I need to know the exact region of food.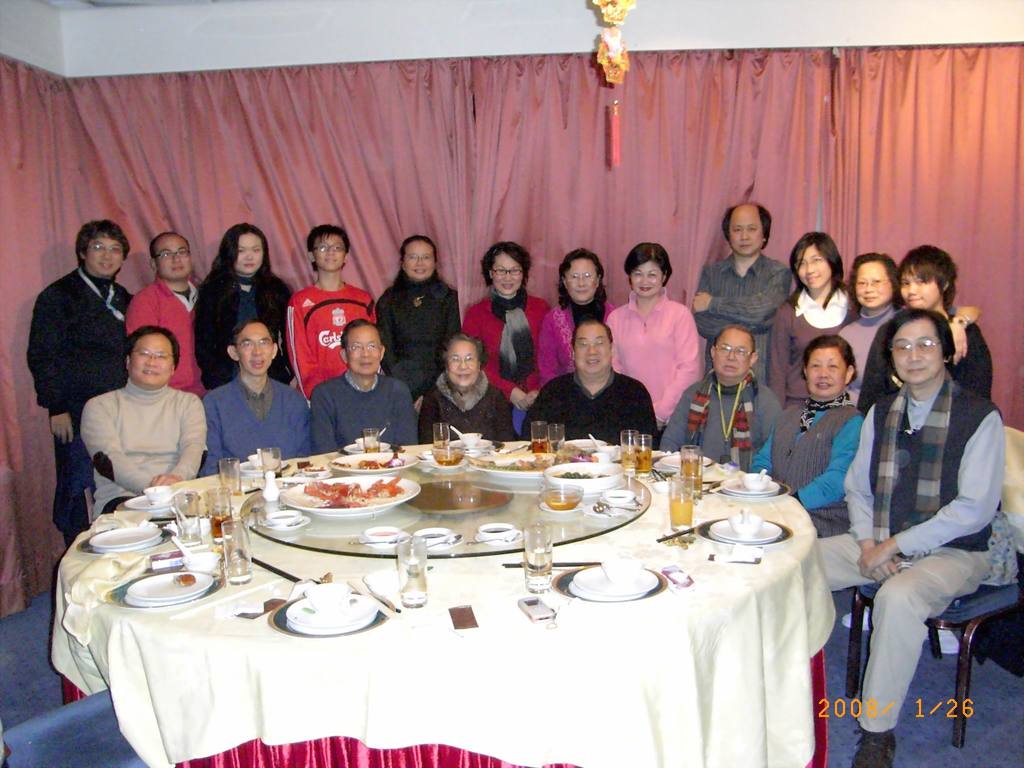
Region: select_region(252, 461, 264, 472).
